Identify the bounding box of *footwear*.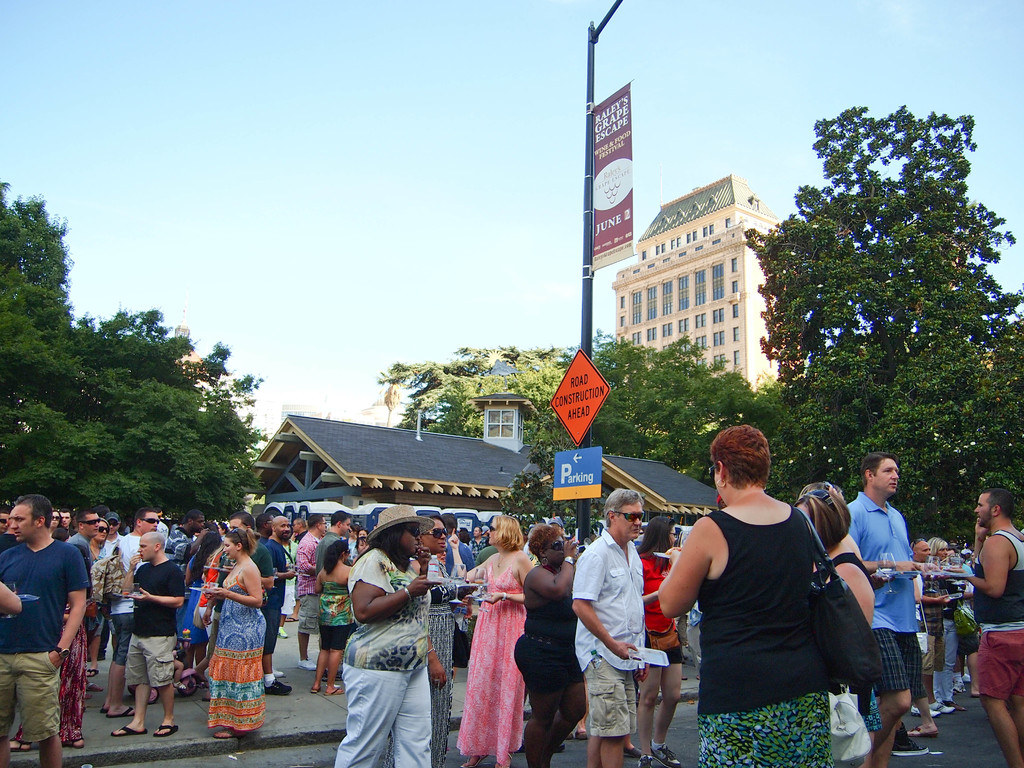
left=106, top=725, right=145, bottom=737.
